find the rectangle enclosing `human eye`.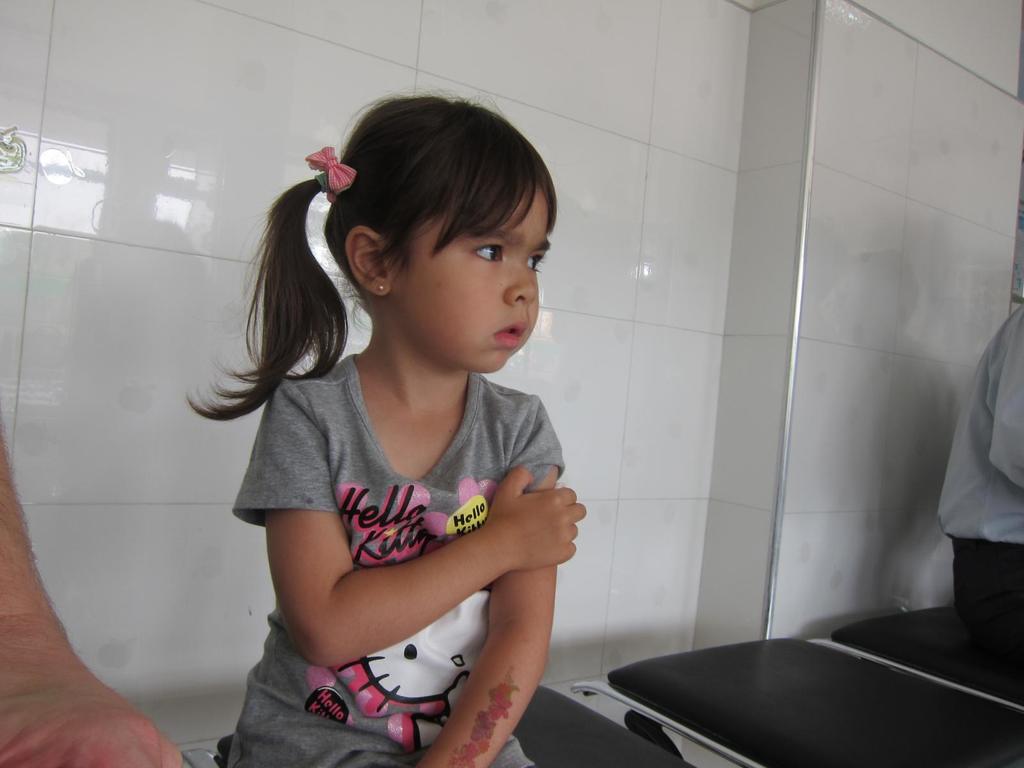
pyautogui.locateOnScreen(469, 236, 505, 266).
